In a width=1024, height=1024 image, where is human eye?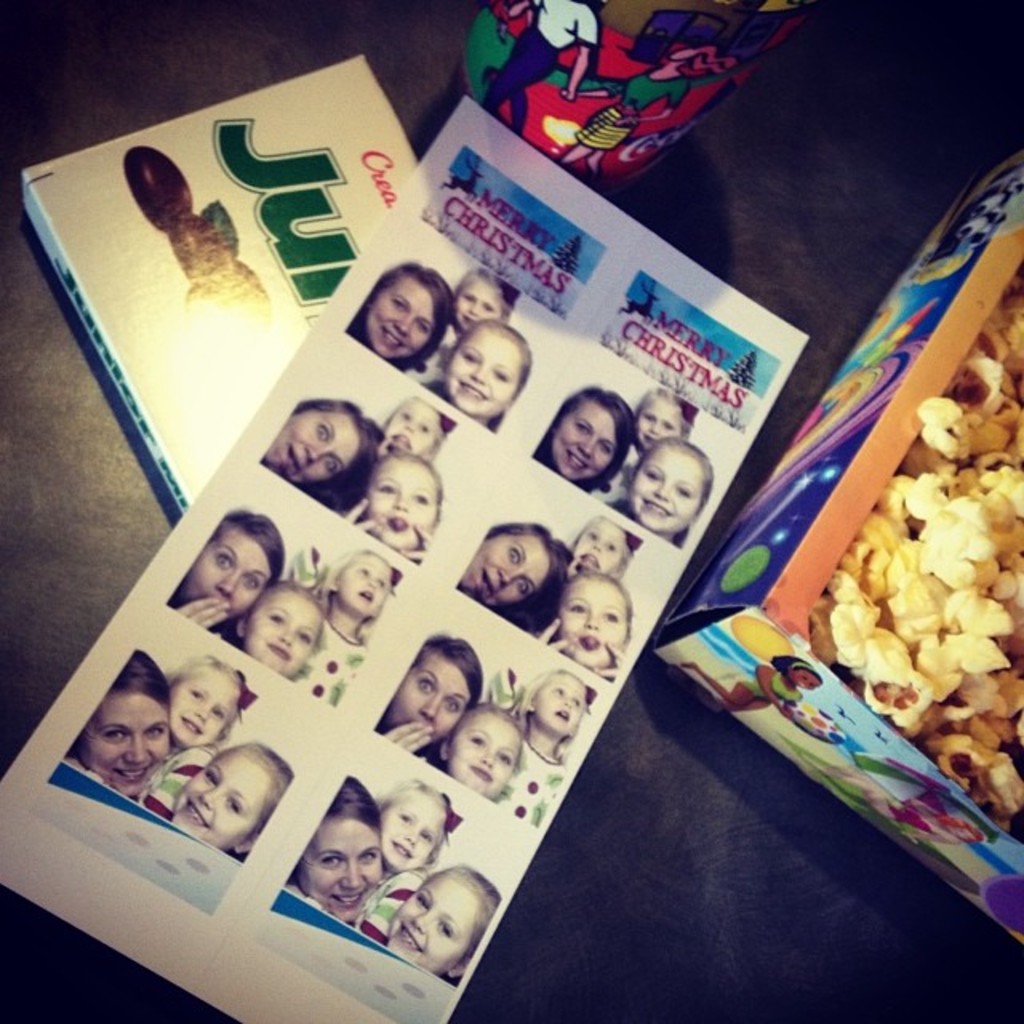
<bbox>261, 613, 282, 627</bbox>.
